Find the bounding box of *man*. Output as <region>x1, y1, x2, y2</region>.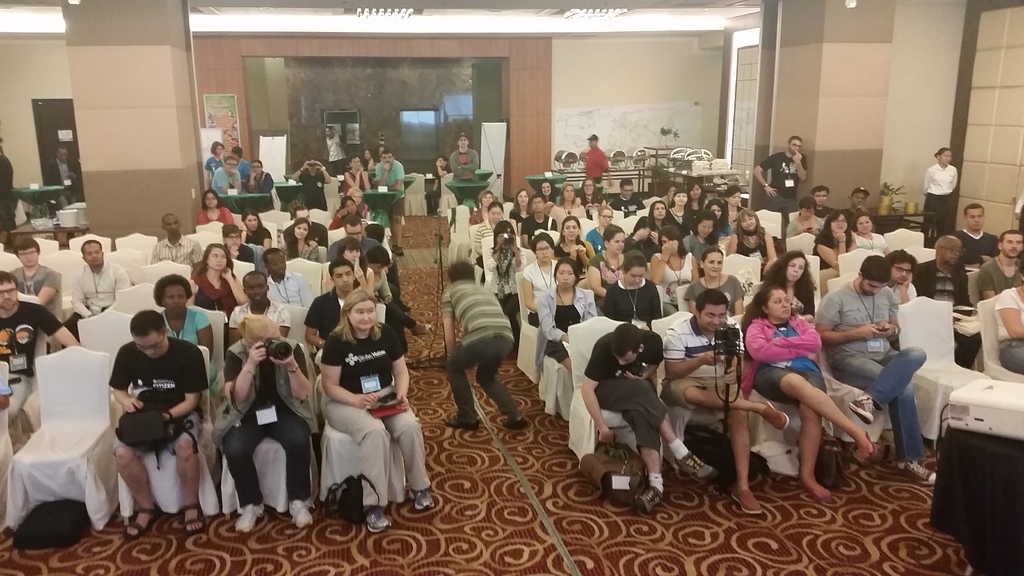
<region>289, 158, 332, 212</region>.
